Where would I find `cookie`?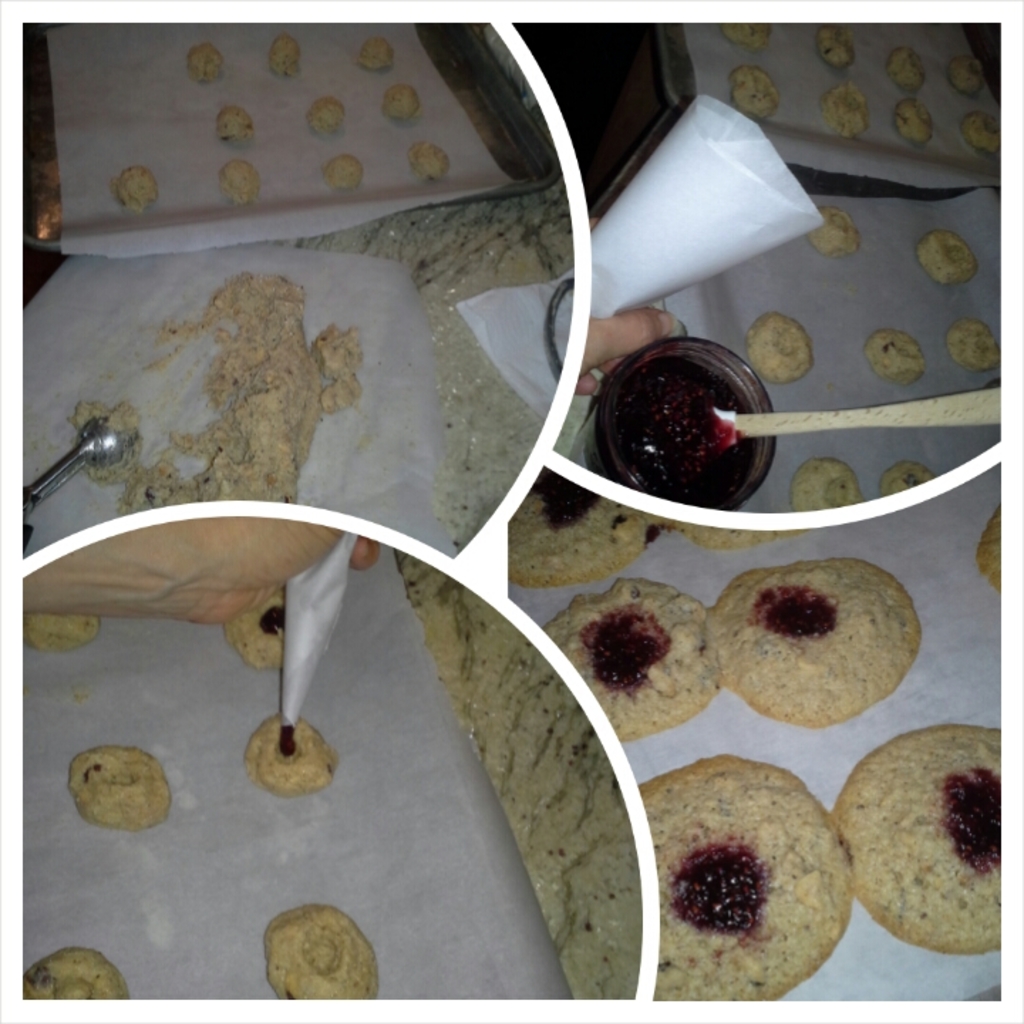
At BBox(942, 314, 1001, 374).
